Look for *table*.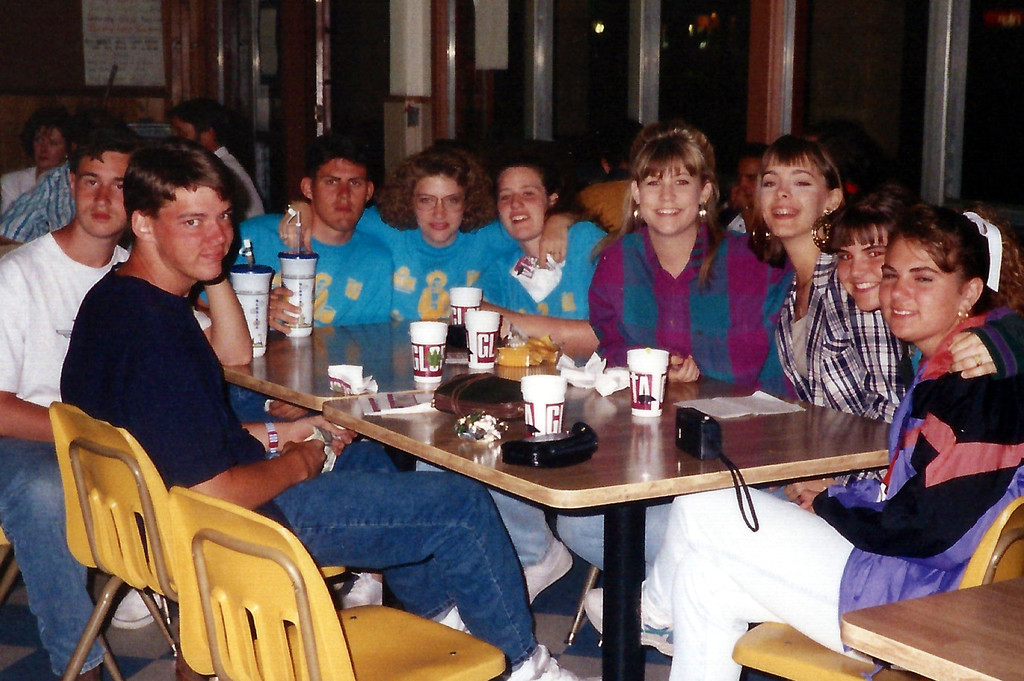
Found: [315,365,922,652].
